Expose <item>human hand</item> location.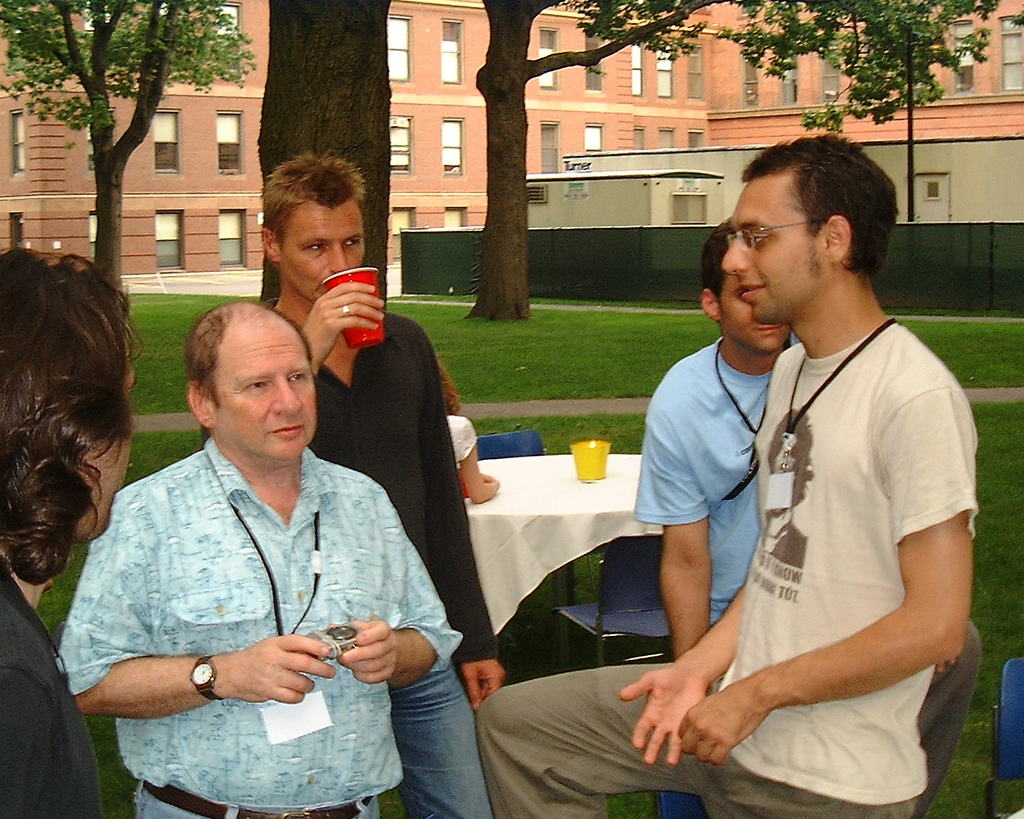
Exposed at region(329, 619, 402, 688).
